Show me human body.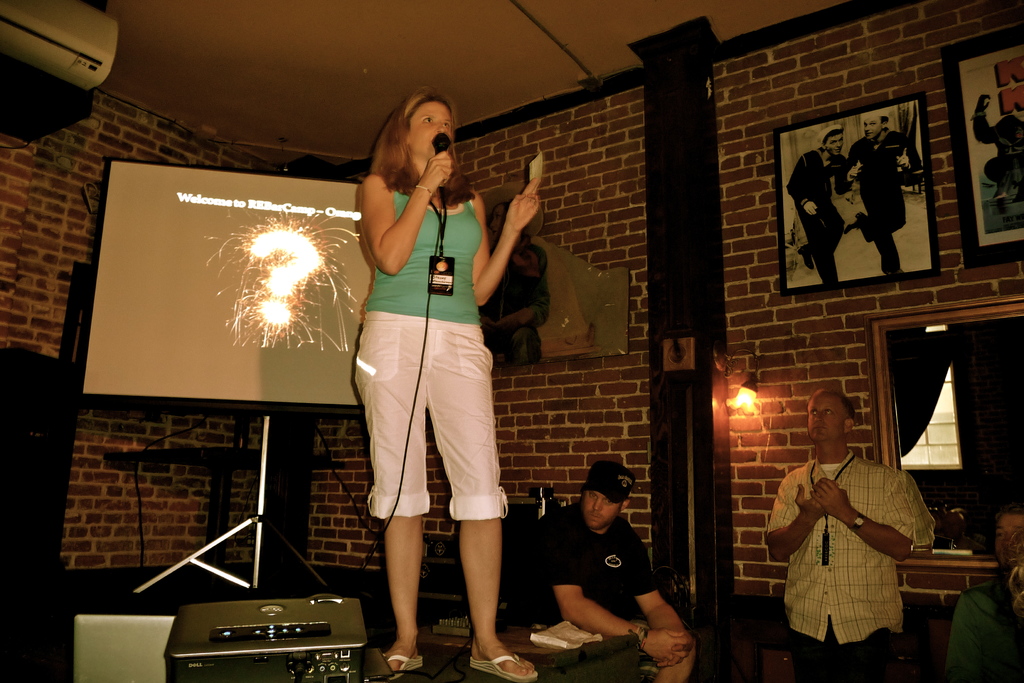
human body is here: locate(353, 87, 517, 630).
